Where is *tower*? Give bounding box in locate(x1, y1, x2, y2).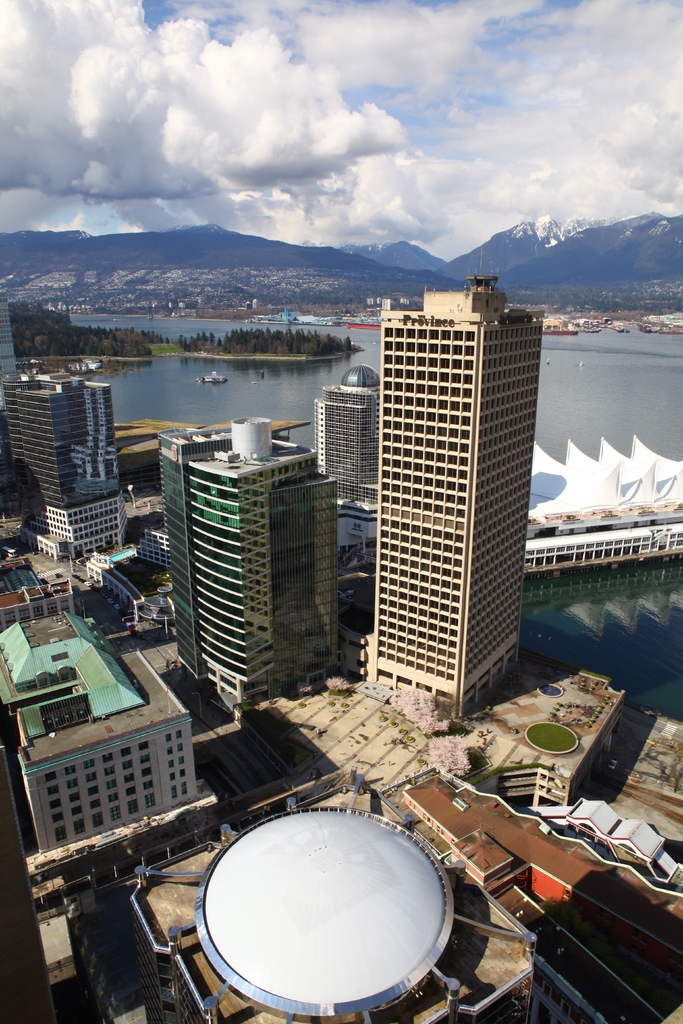
locate(318, 364, 386, 648).
